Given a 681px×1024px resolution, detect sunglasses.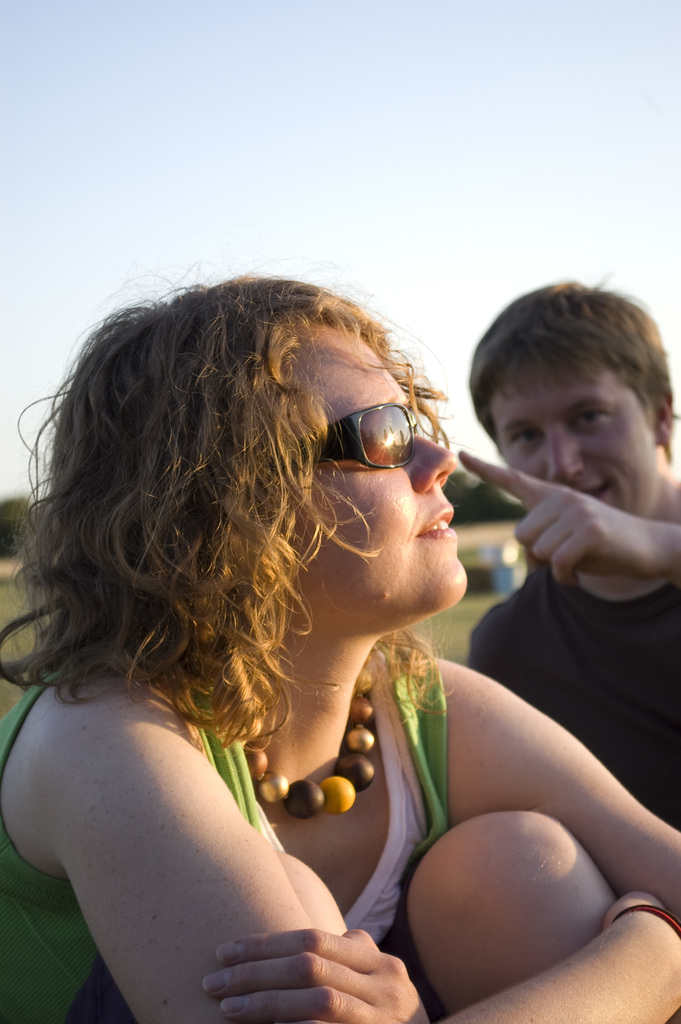
select_region(301, 404, 420, 473).
